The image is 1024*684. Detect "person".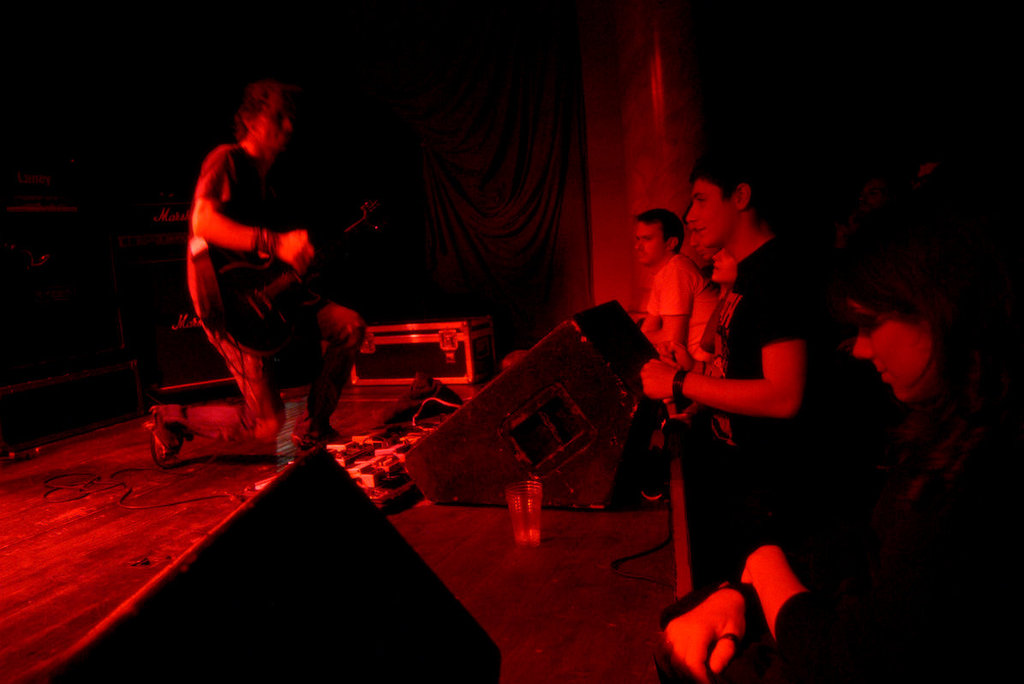
Detection: left=170, top=71, right=341, bottom=472.
